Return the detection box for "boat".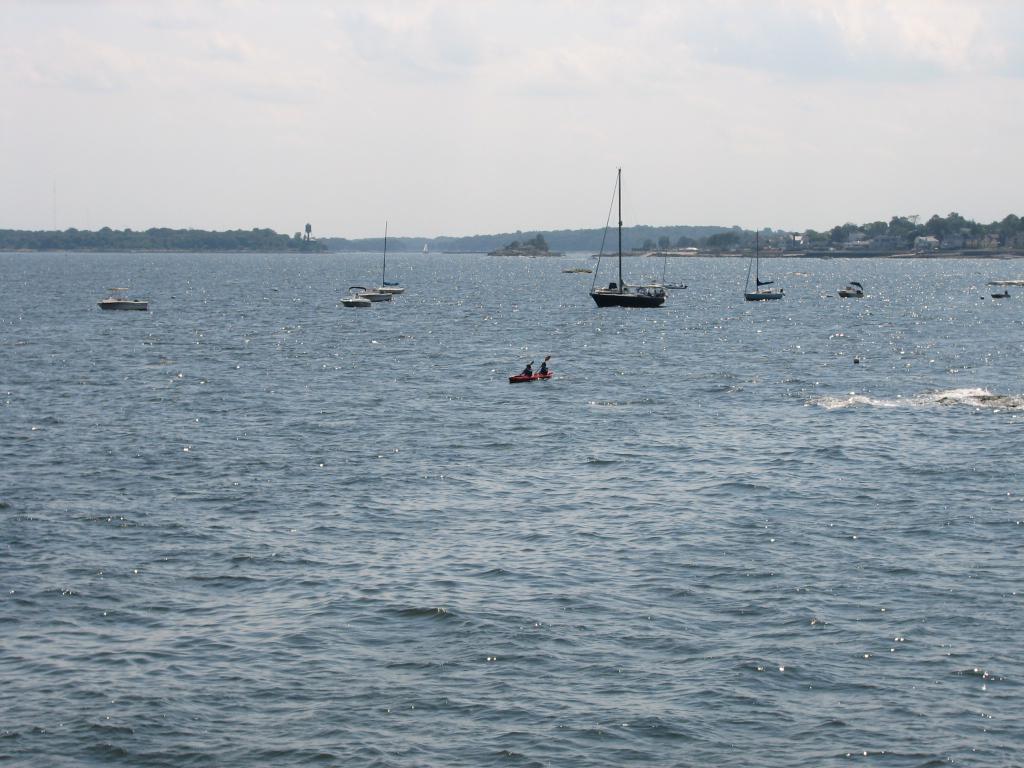
crop(99, 285, 151, 314).
